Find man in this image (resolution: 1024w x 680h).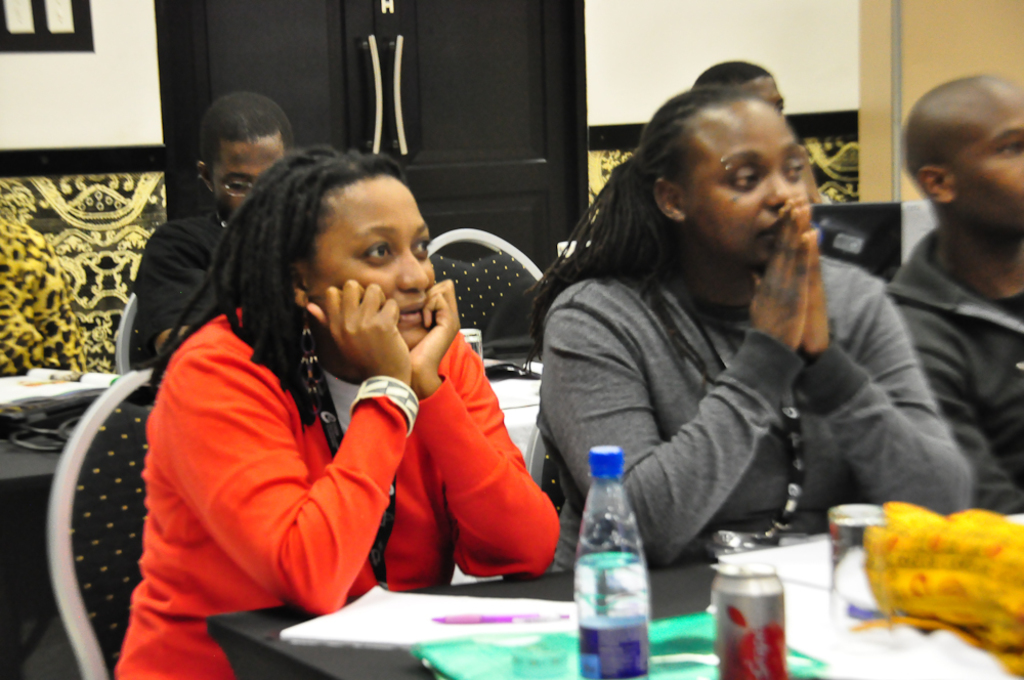
[693, 58, 790, 118].
